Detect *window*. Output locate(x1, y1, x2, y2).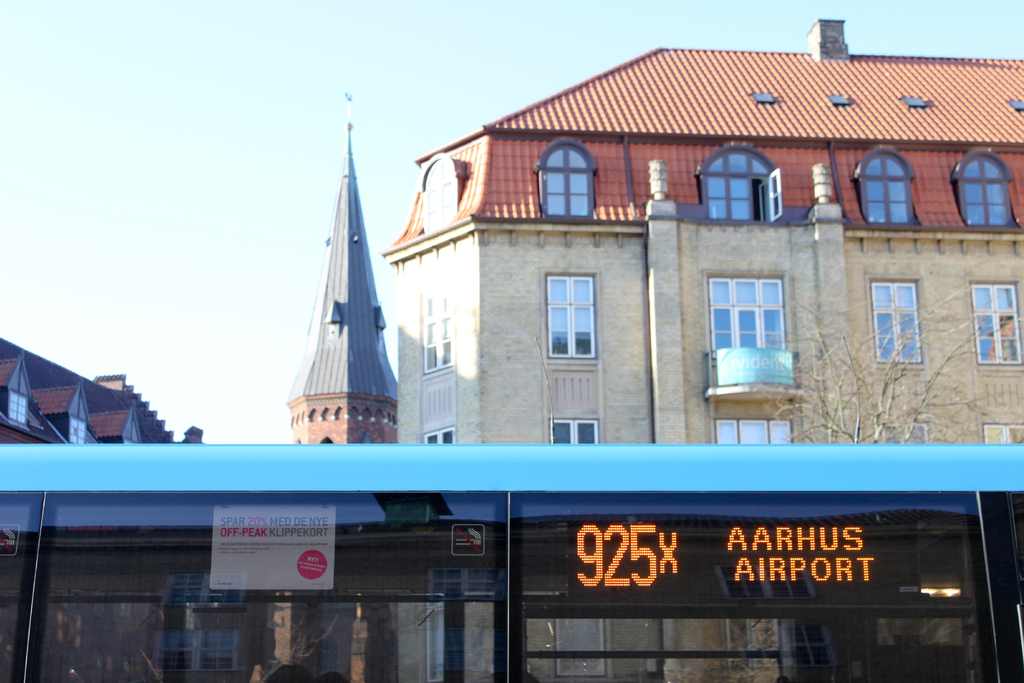
locate(548, 273, 594, 354).
